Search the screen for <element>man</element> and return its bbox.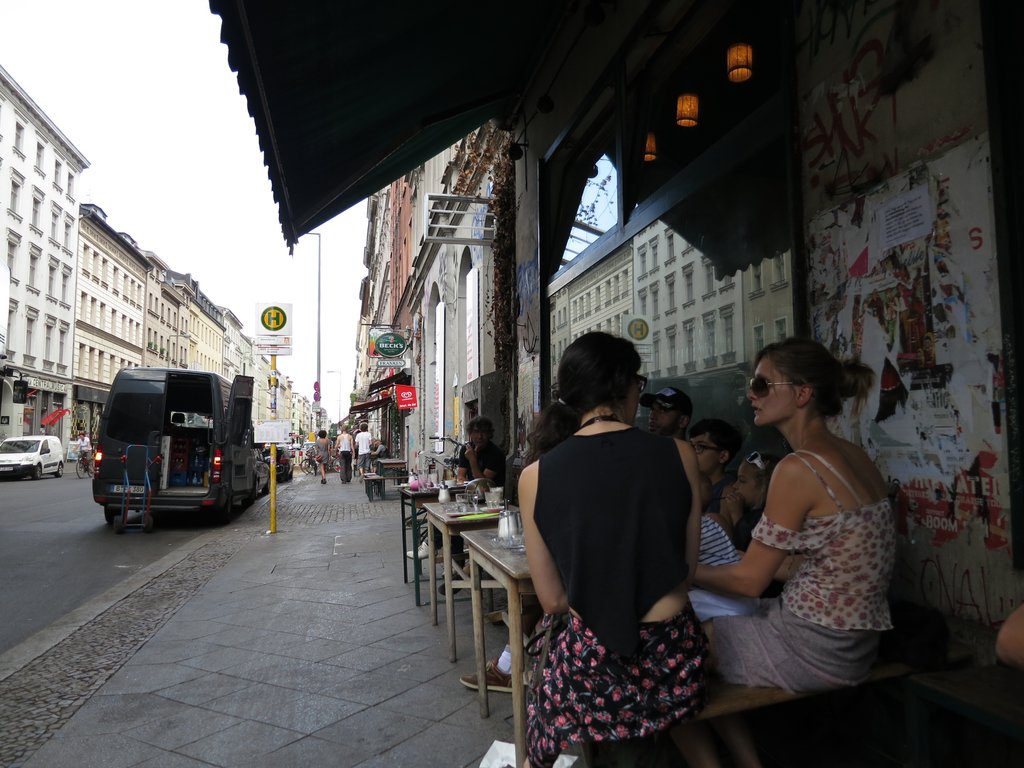
Found: x1=372 y1=438 x2=390 y2=472.
